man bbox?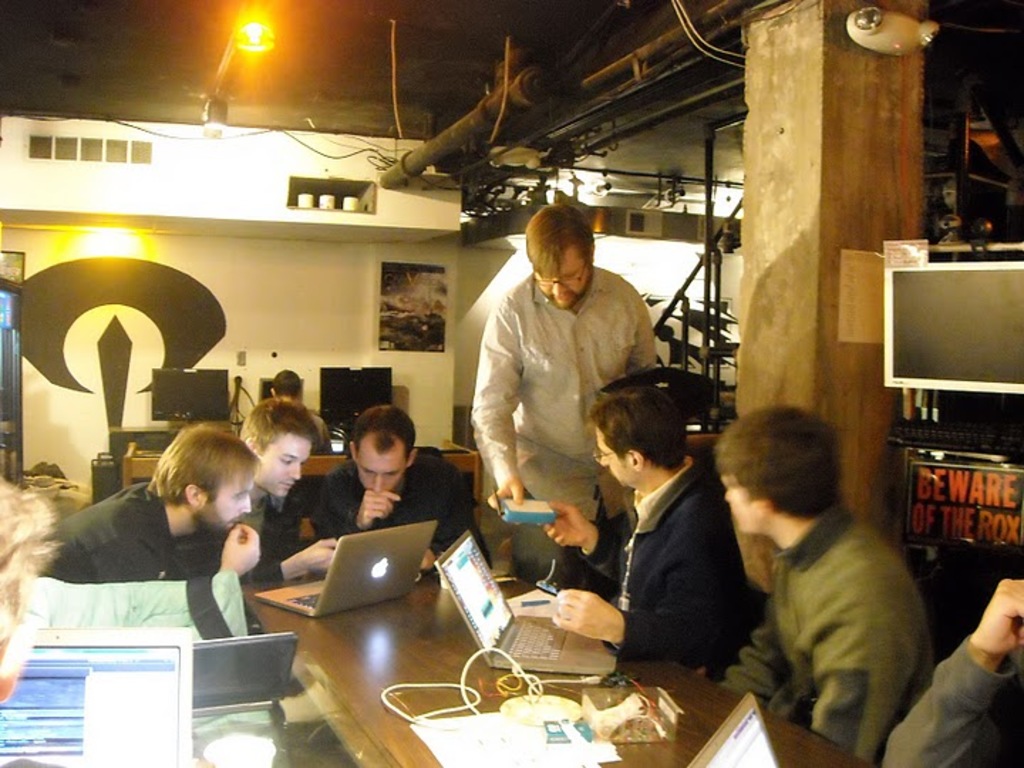
[256, 367, 336, 455]
